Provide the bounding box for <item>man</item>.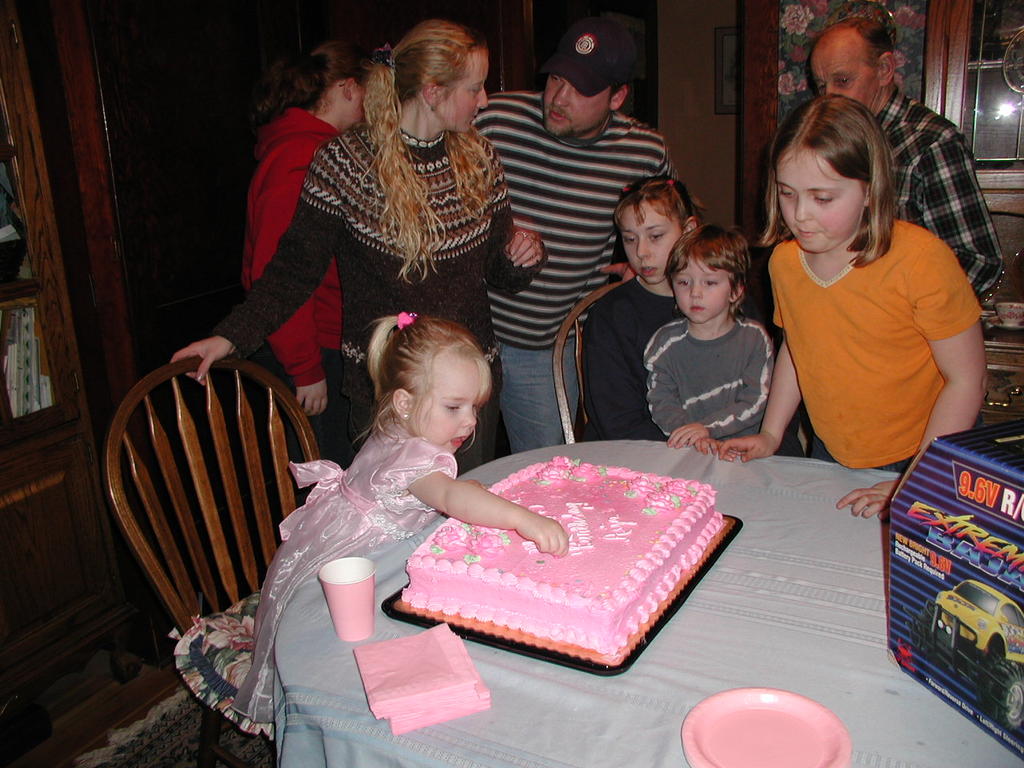
bbox(464, 30, 670, 457).
